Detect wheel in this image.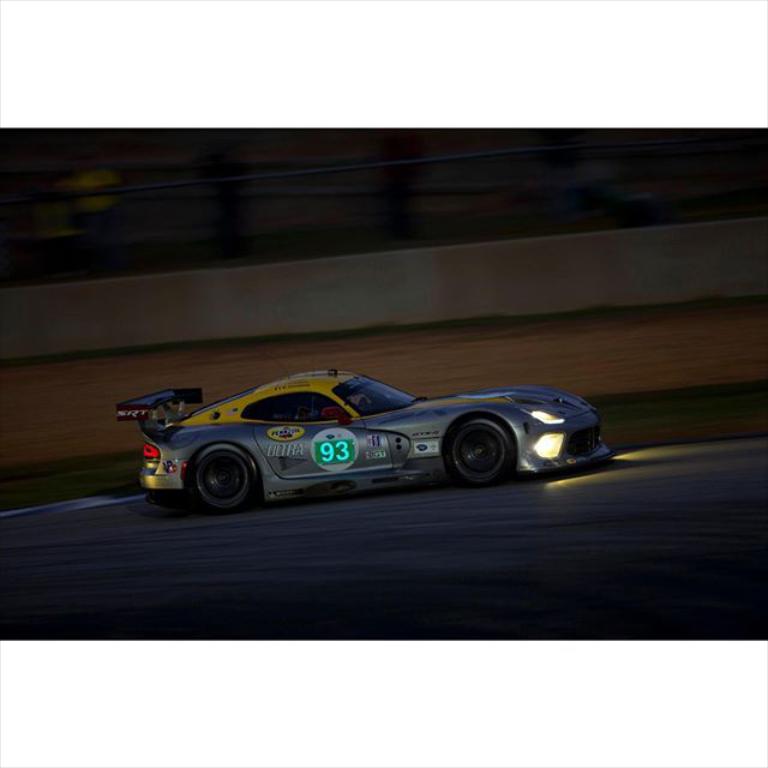
Detection: <region>437, 421, 511, 487</region>.
